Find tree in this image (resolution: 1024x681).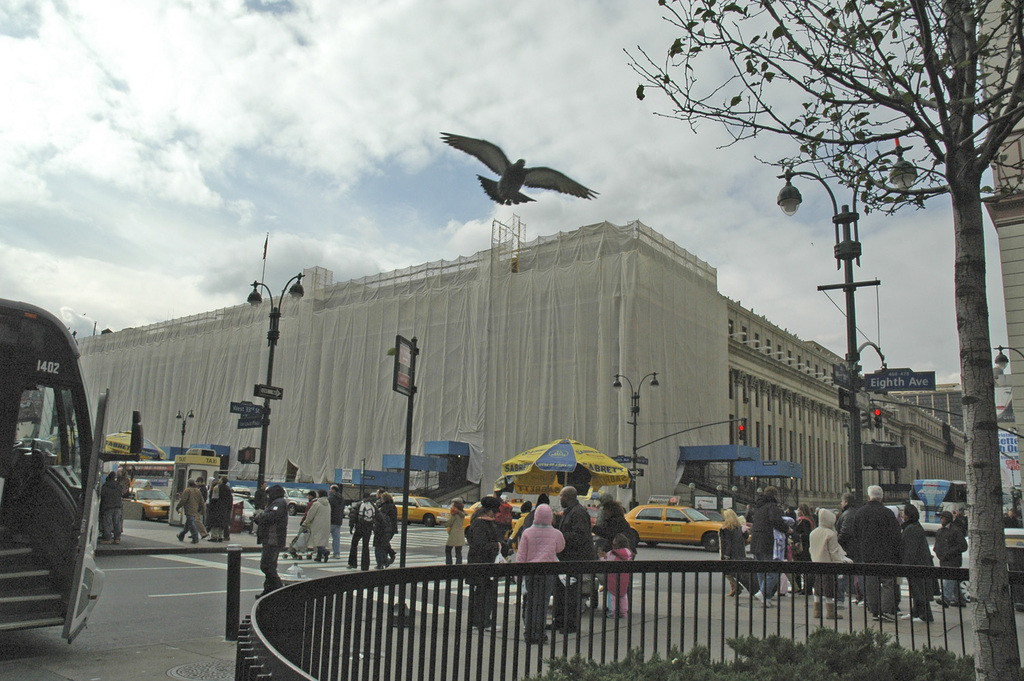
(620,0,1023,678).
